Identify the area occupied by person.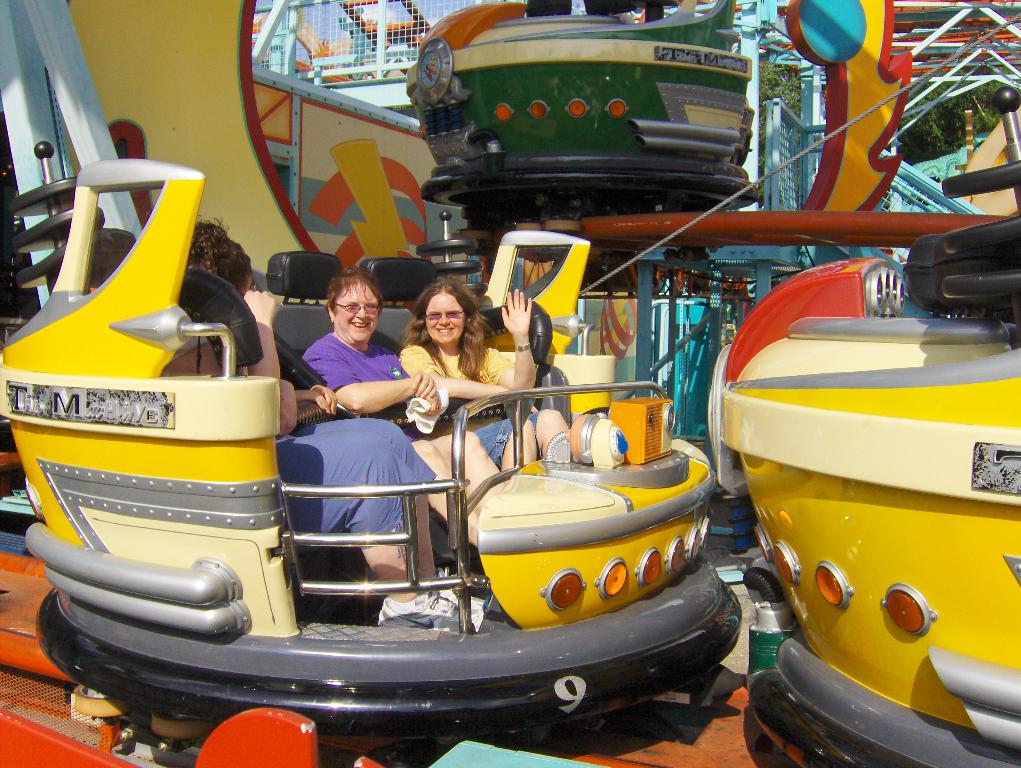
Area: <bbox>299, 263, 501, 545</bbox>.
